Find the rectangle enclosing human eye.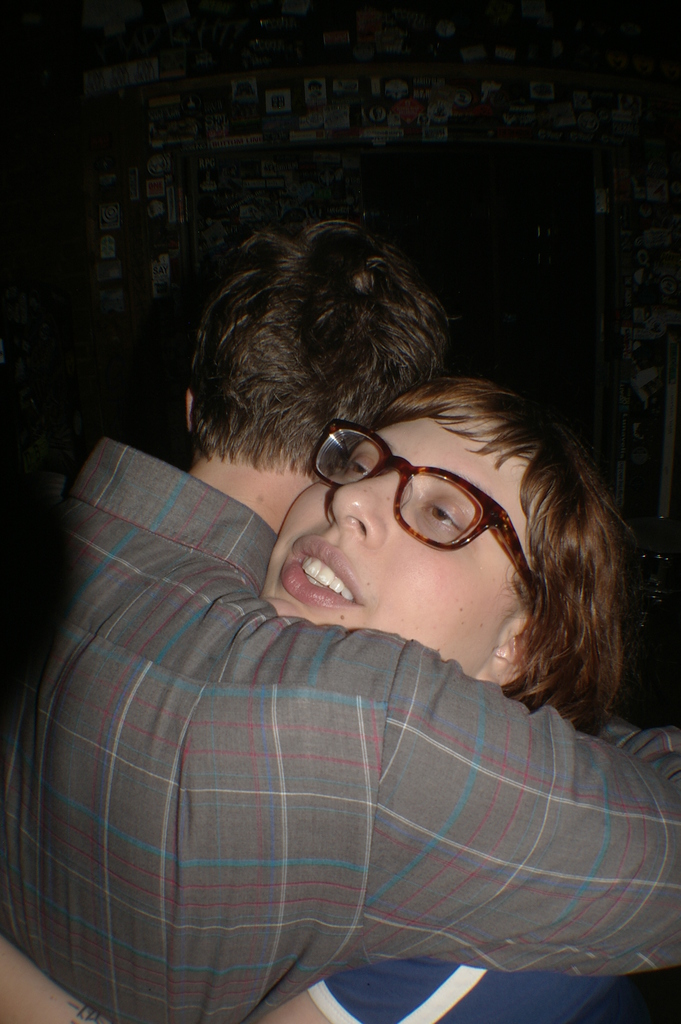
detection(419, 495, 468, 536).
